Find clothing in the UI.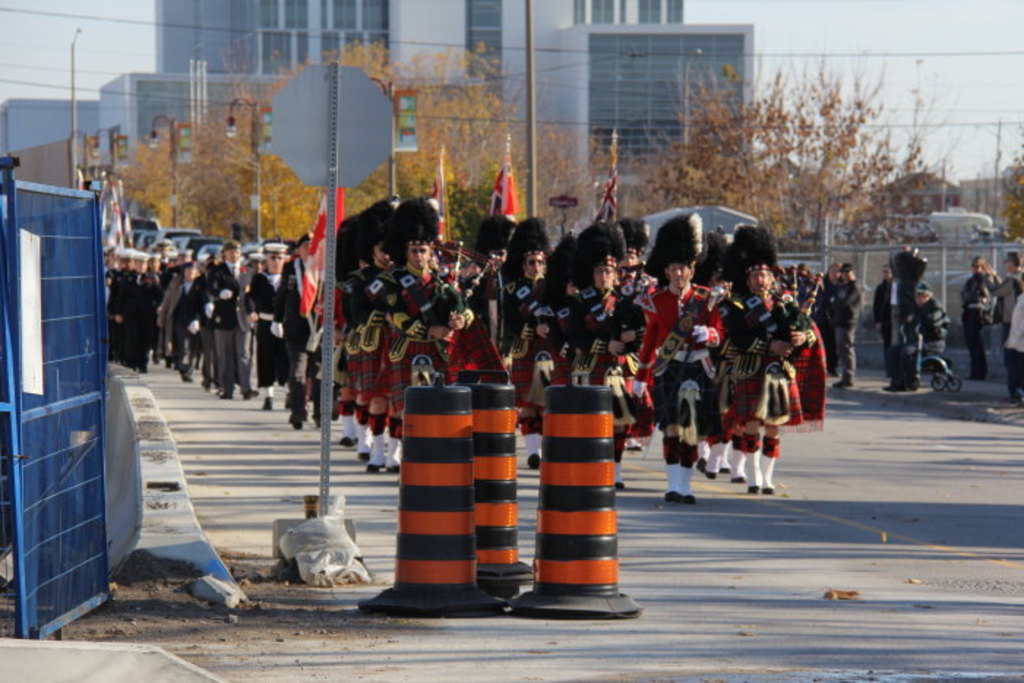
UI element at select_region(897, 295, 925, 393).
